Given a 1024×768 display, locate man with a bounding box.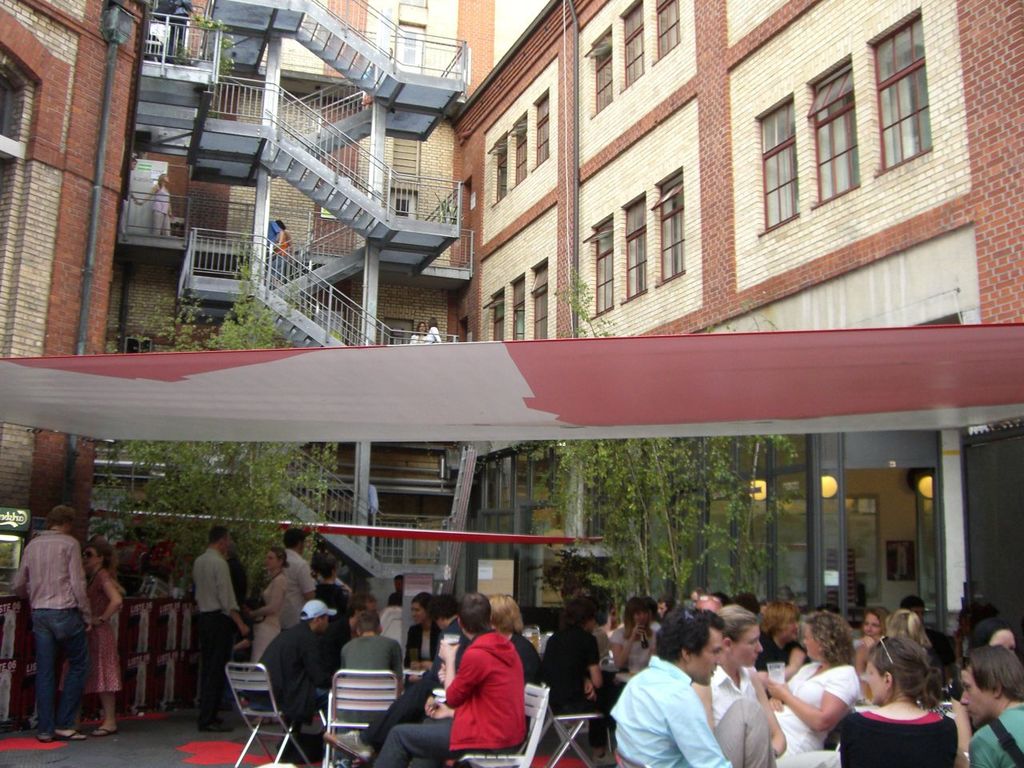
Located: x1=250, y1=599, x2=330, y2=761.
